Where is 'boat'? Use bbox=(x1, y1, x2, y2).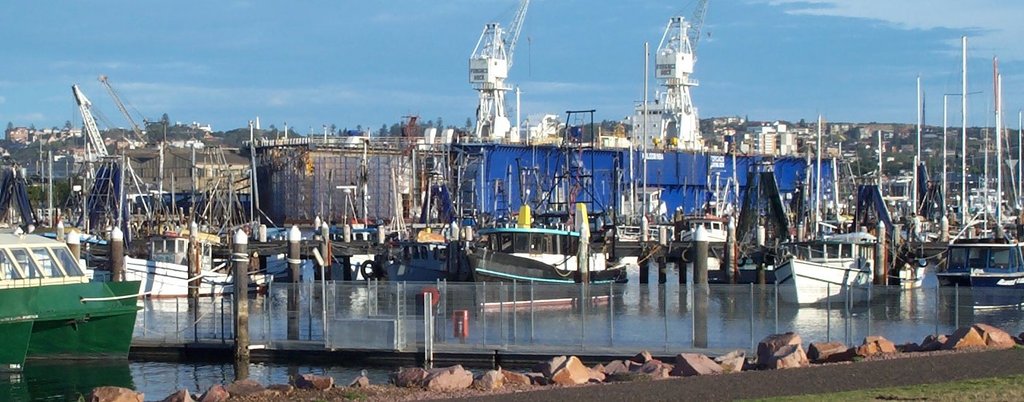
bbox=(6, 203, 136, 362).
